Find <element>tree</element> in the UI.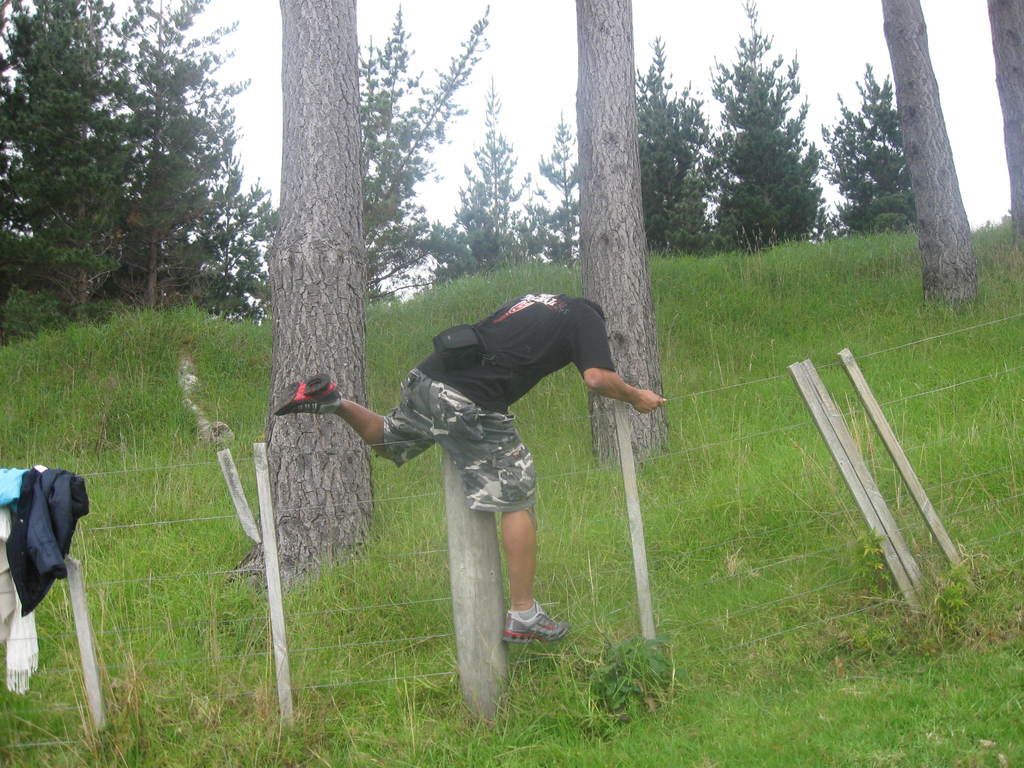
UI element at BBox(229, 0, 382, 596).
